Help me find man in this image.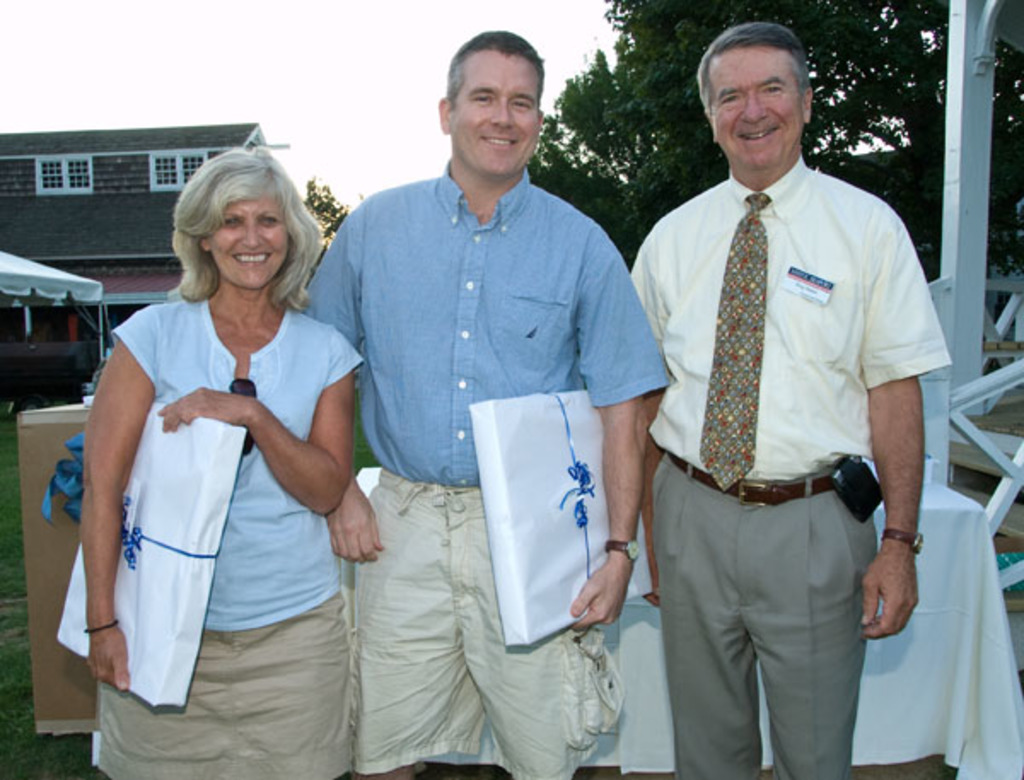
Found it: pyautogui.locateOnScreen(299, 29, 669, 778).
